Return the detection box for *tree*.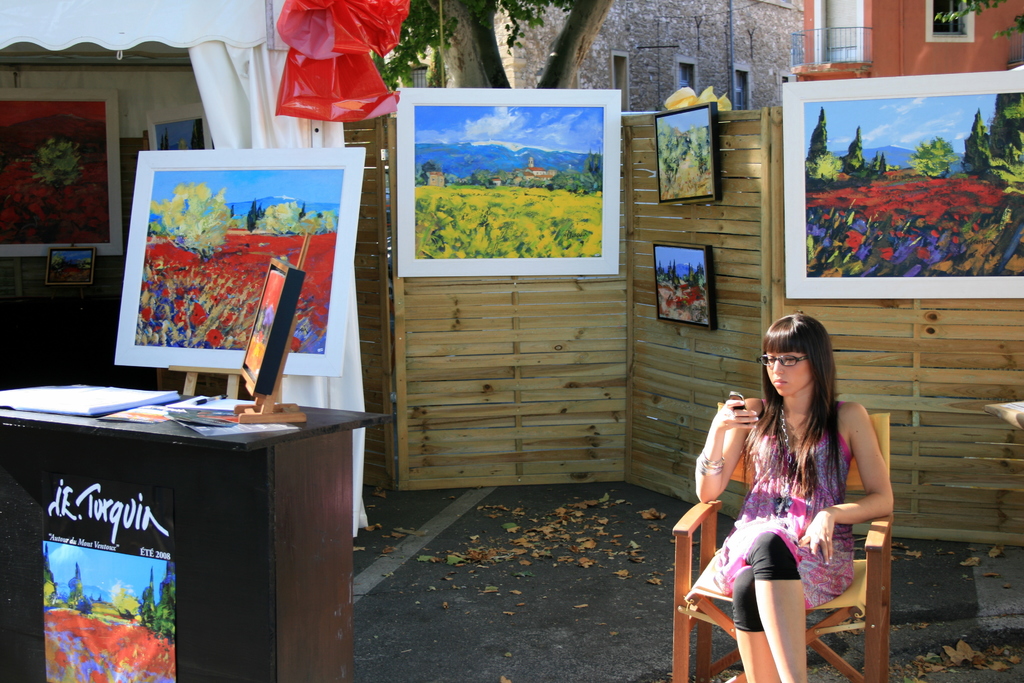
l=909, t=127, r=952, b=176.
